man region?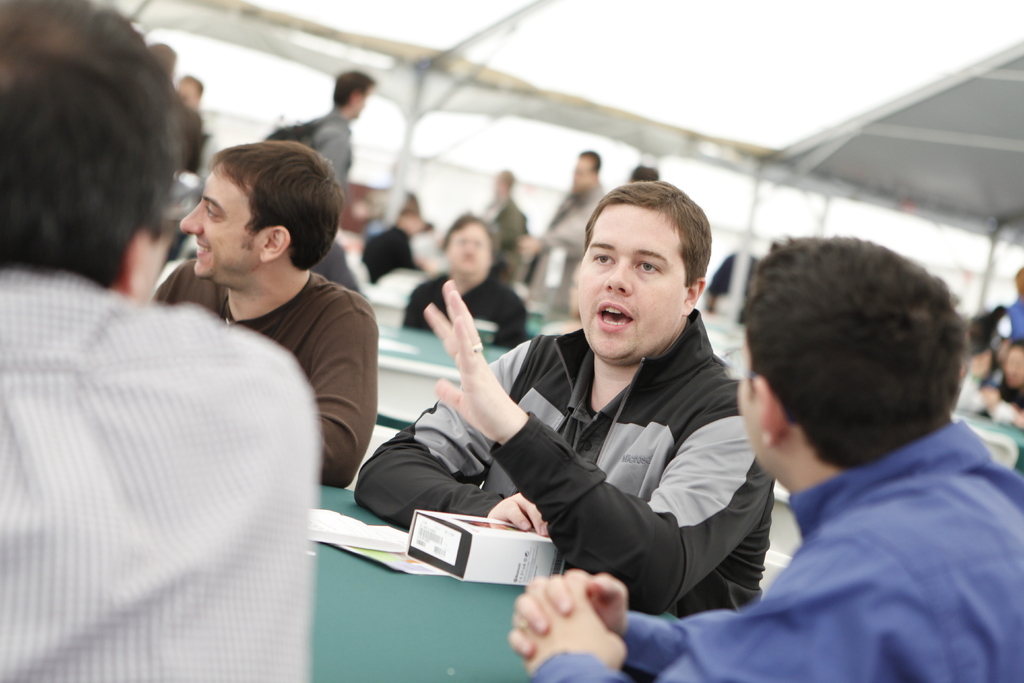
locate(989, 266, 1023, 368)
